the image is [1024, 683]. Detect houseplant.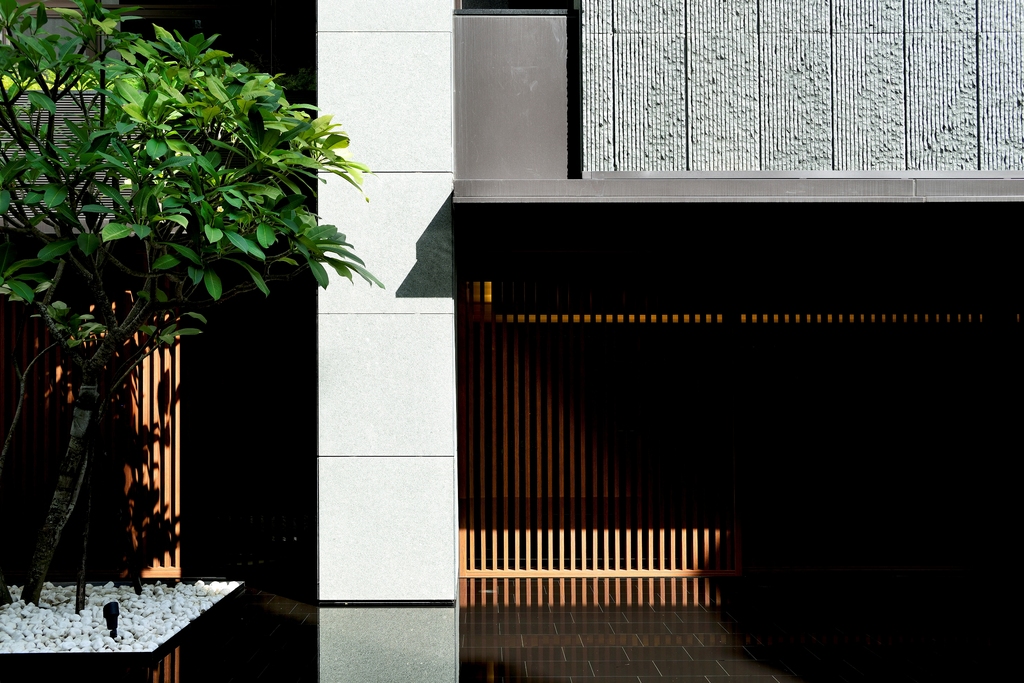
Detection: <region>0, 0, 393, 682</region>.
